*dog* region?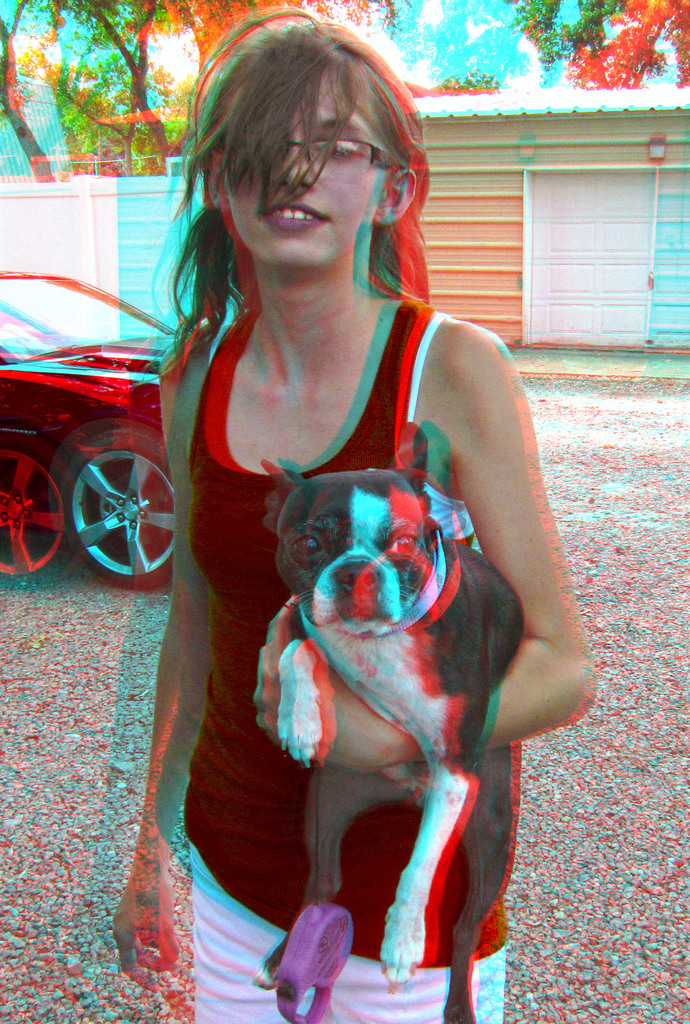
bbox=(253, 419, 528, 1023)
